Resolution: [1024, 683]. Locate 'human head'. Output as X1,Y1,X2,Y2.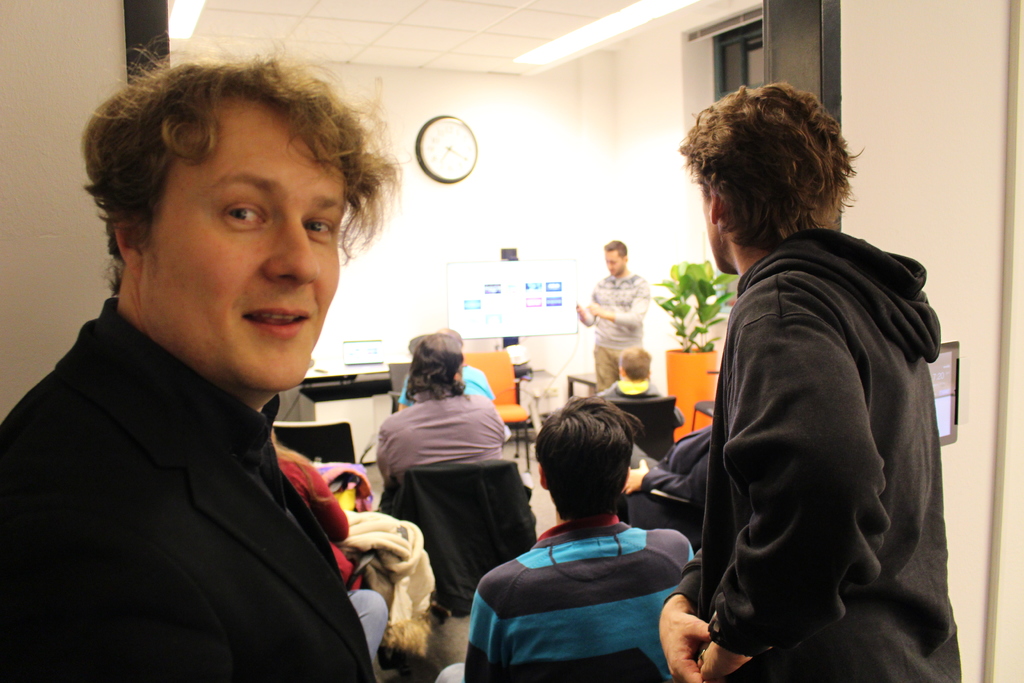
684,76,845,278.
